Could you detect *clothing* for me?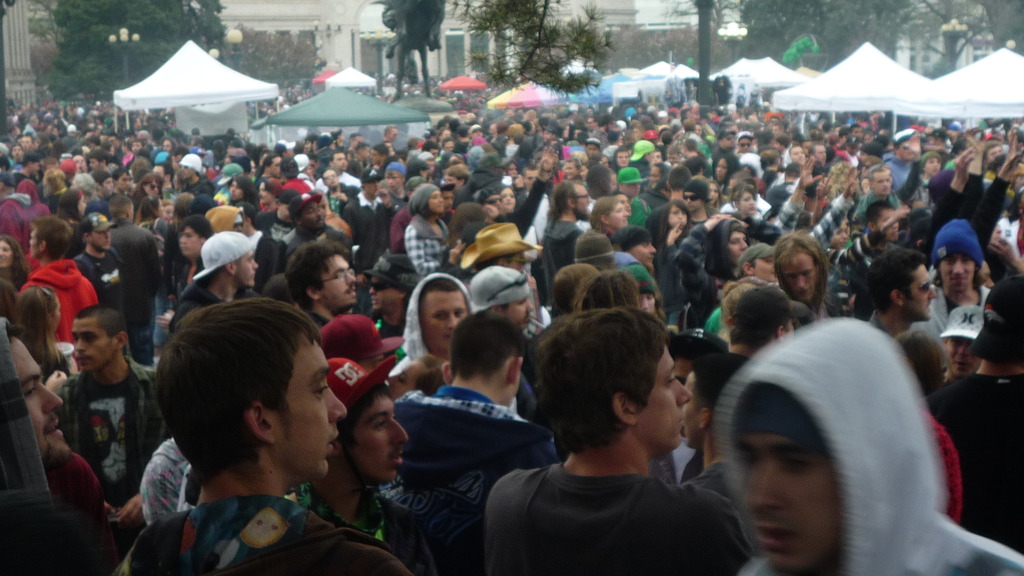
Detection result: 921, 175, 1013, 262.
